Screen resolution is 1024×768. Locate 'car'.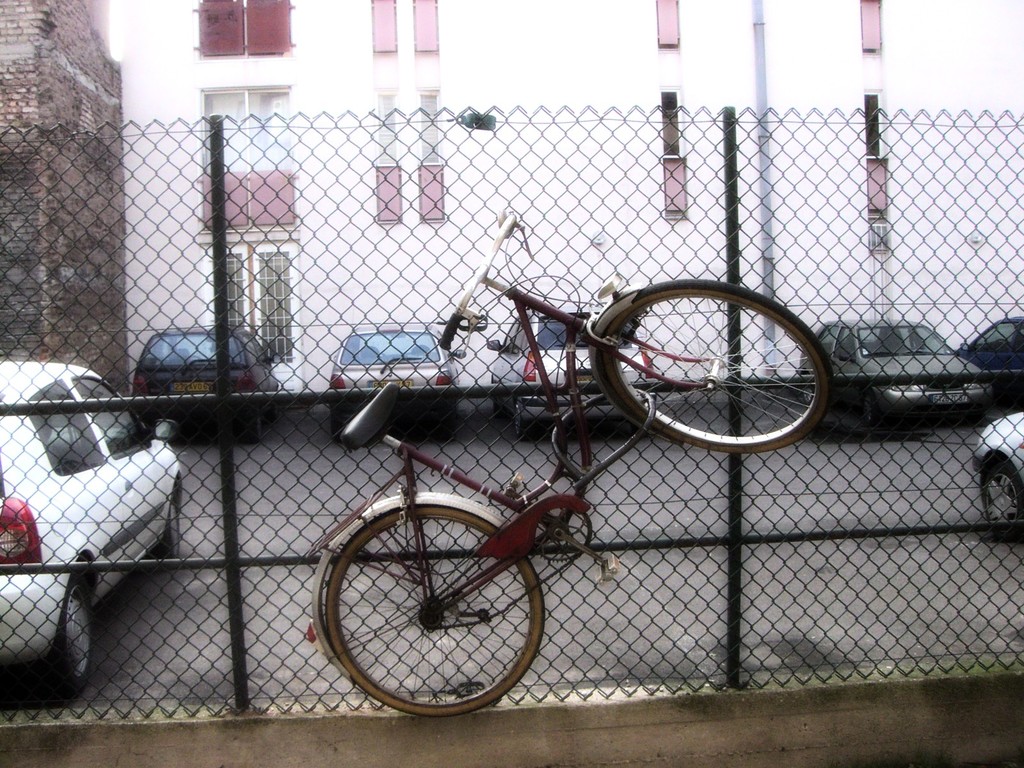
l=956, t=322, r=1023, b=413.
